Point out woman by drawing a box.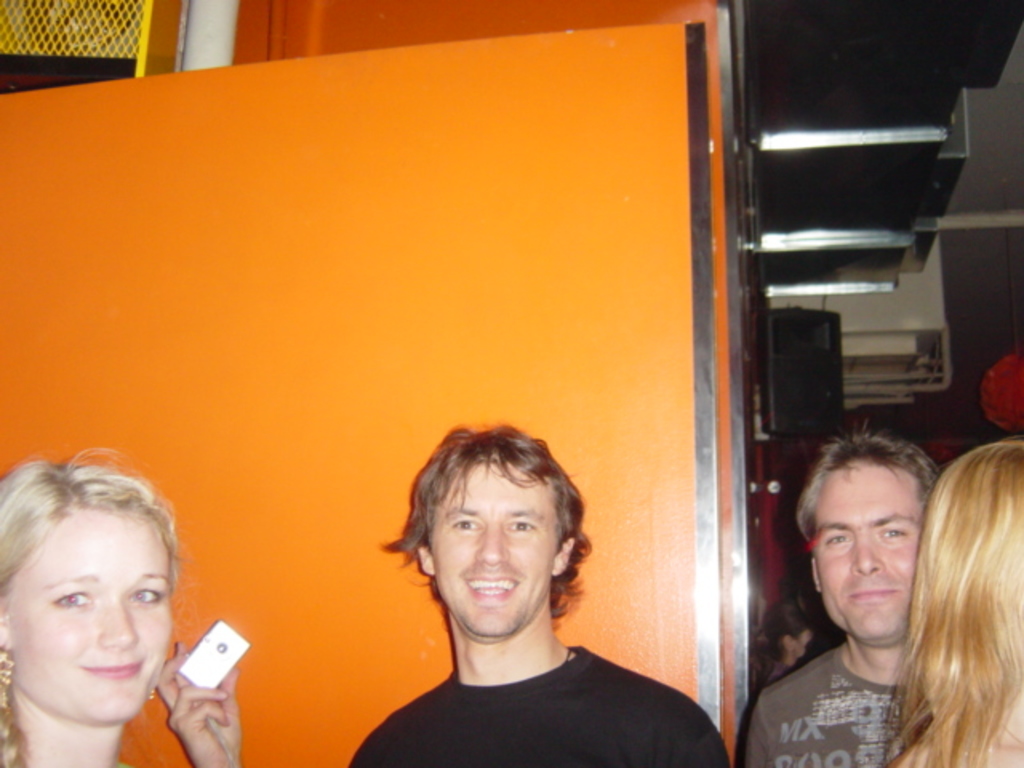
(0,438,221,767).
